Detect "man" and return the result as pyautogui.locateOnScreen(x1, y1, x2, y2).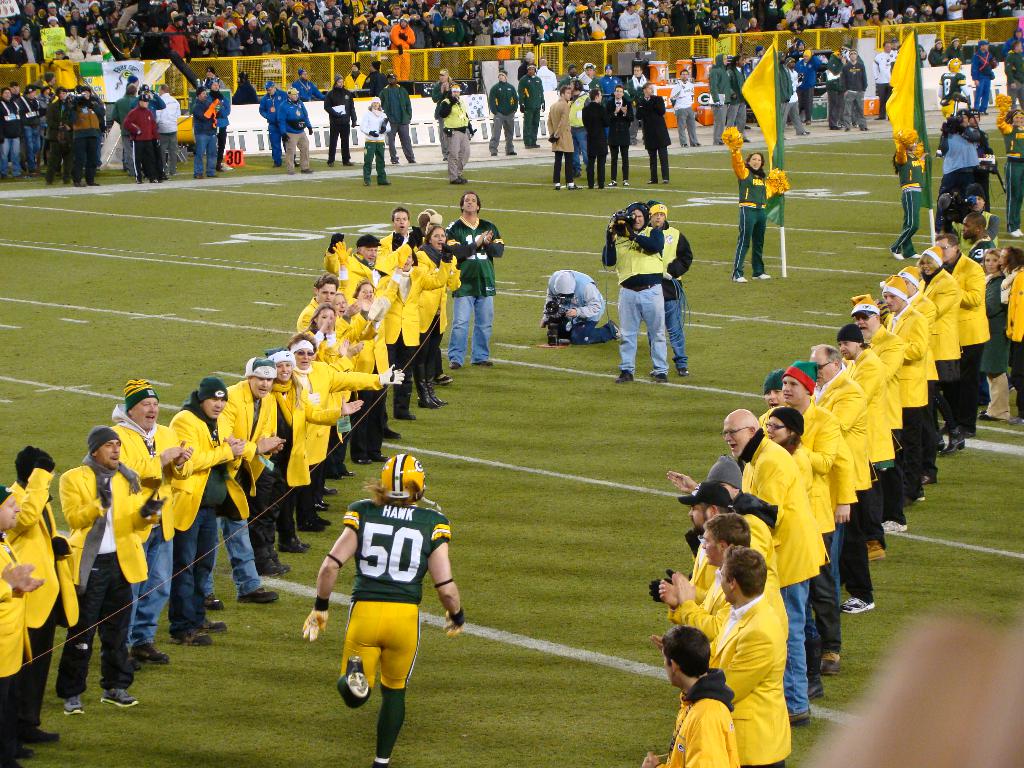
pyautogui.locateOnScreen(257, 84, 288, 167).
